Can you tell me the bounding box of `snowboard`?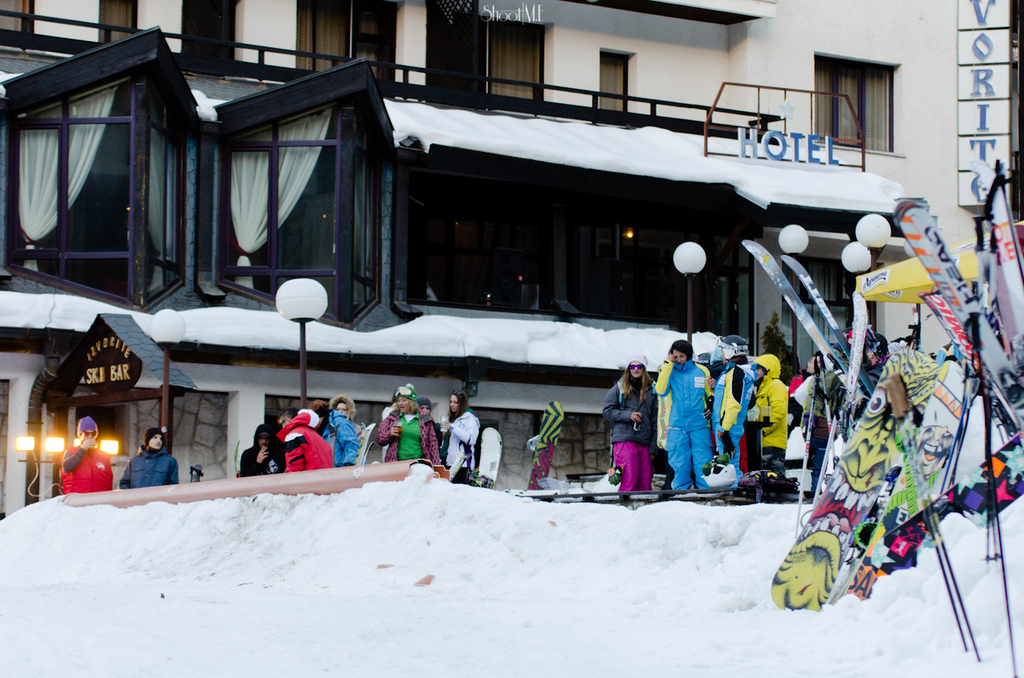
select_region(843, 358, 971, 602).
